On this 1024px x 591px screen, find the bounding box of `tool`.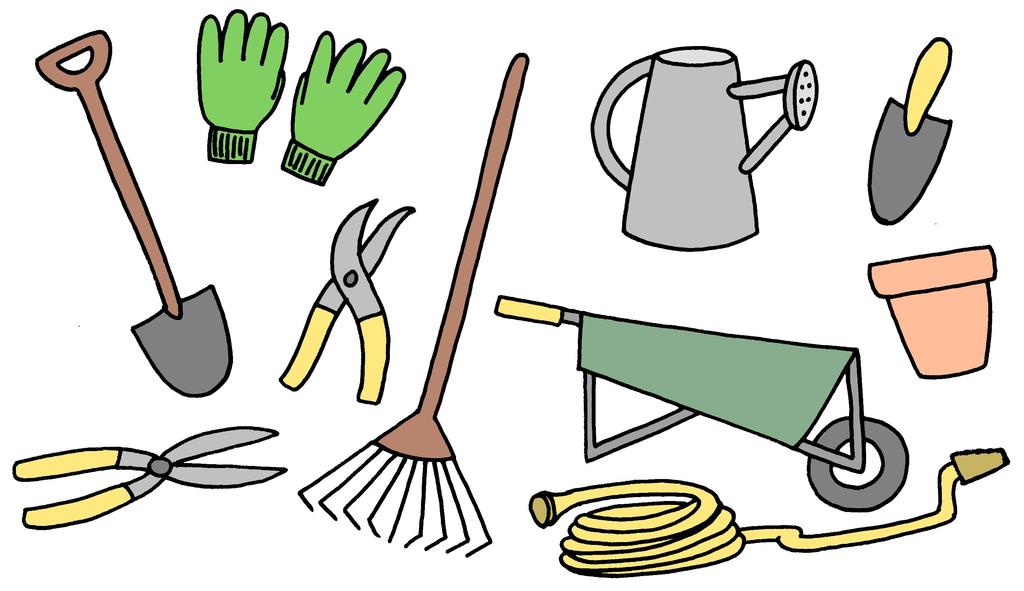
Bounding box: 492/299/911/512.
